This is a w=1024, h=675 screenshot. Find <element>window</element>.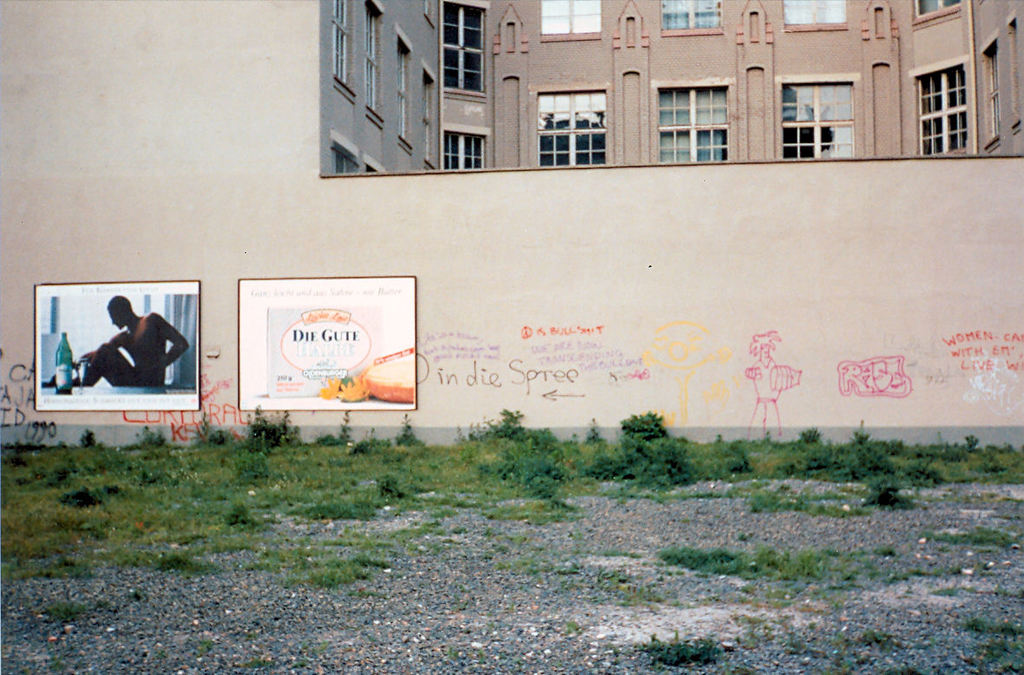
Bounding box: {"x1": 394, "y1": 20, "x2": 409, "y2": 156}.
